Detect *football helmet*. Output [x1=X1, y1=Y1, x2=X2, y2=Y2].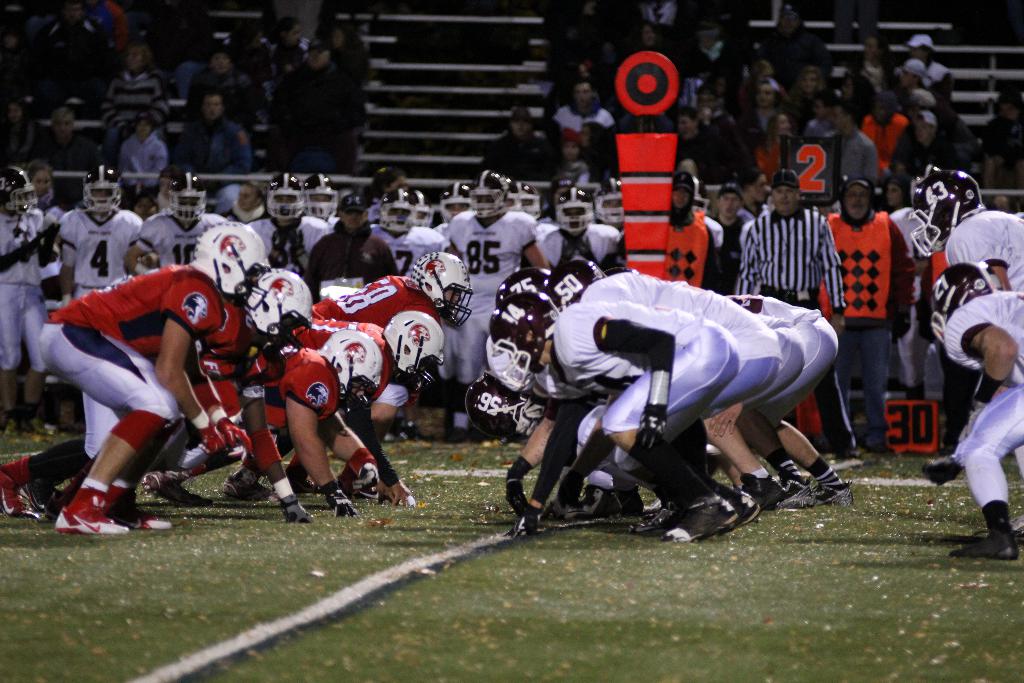
[x1=547, y1=257, x2=605, y2=307].
